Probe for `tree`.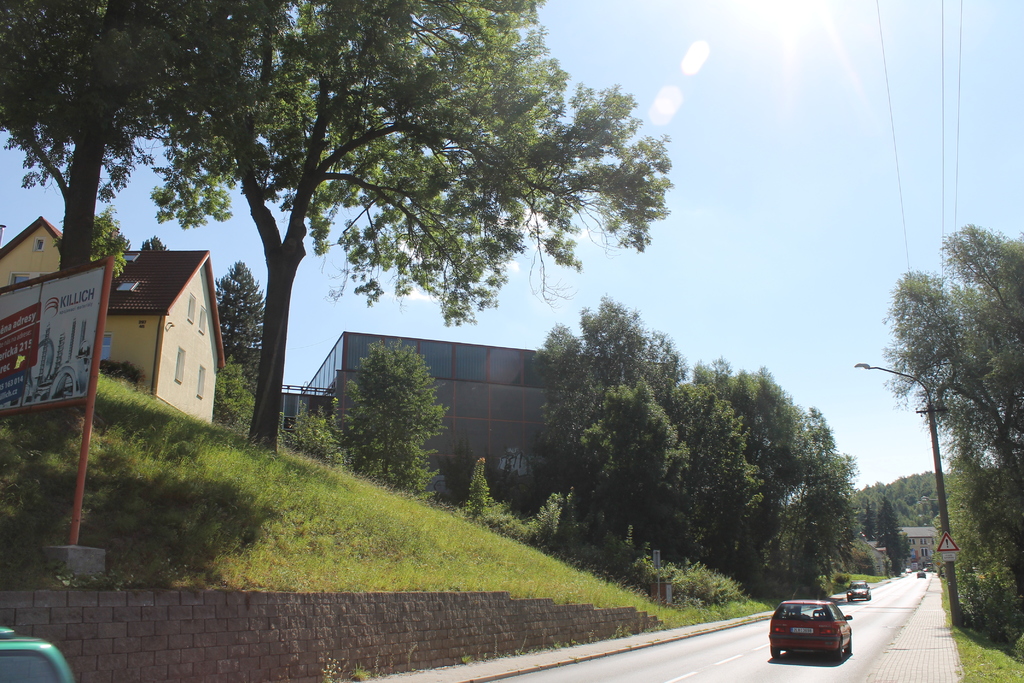
Probe result: rect(210, 254, 266, 393).
